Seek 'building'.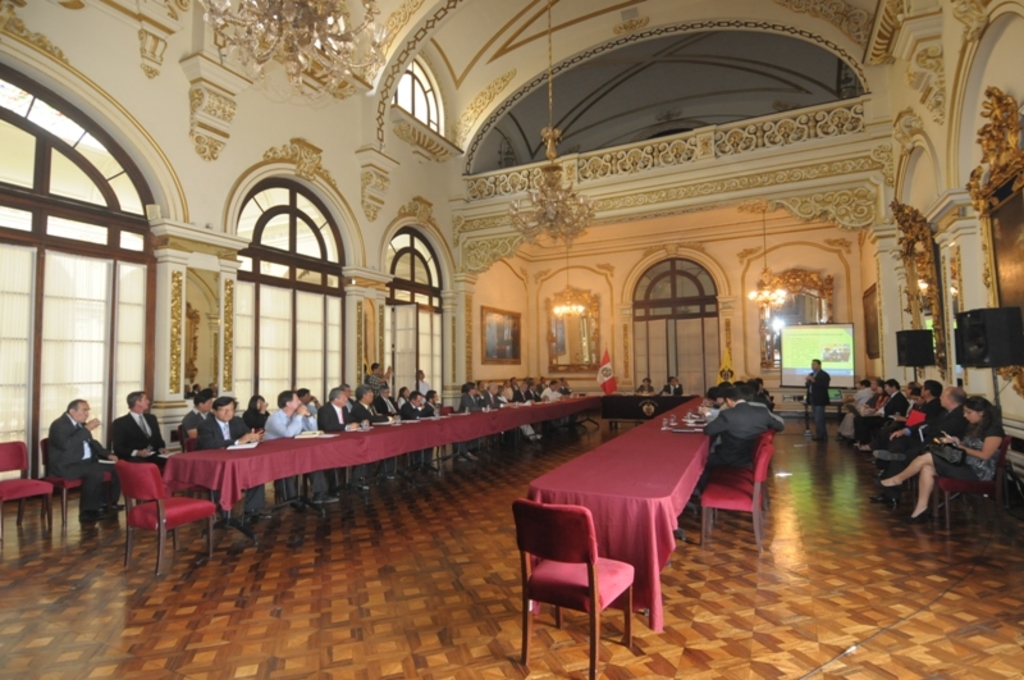
0/0/1023/679.
